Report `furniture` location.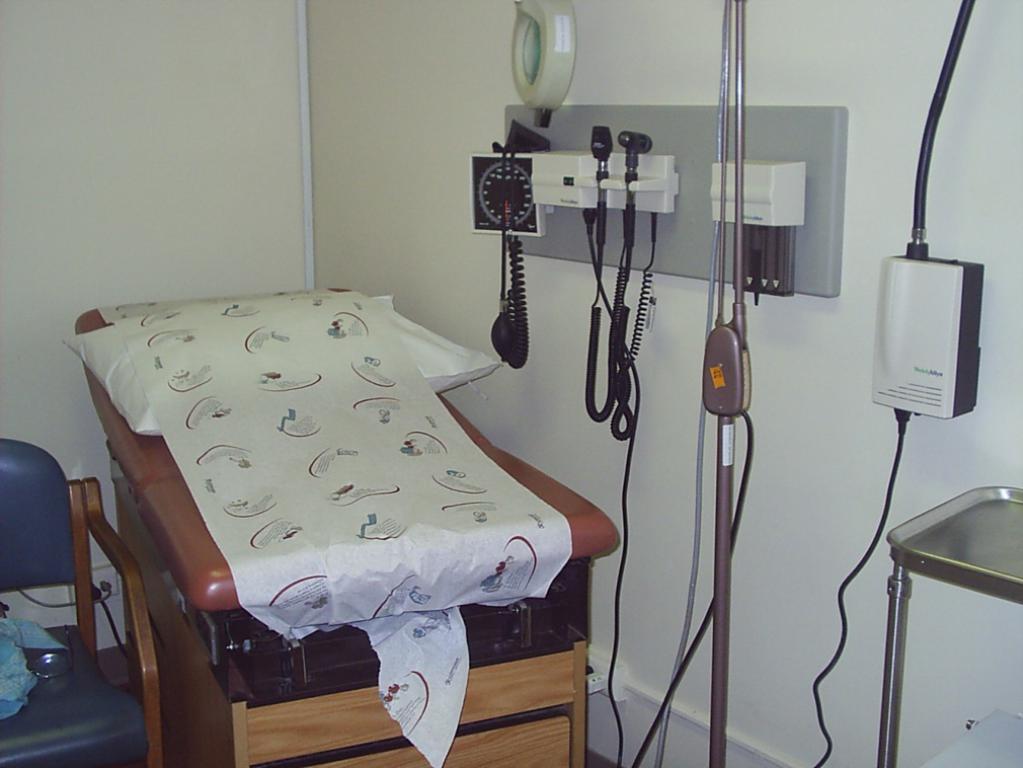
Report: (x1=0, y1=442, x2=159, y2=767).
